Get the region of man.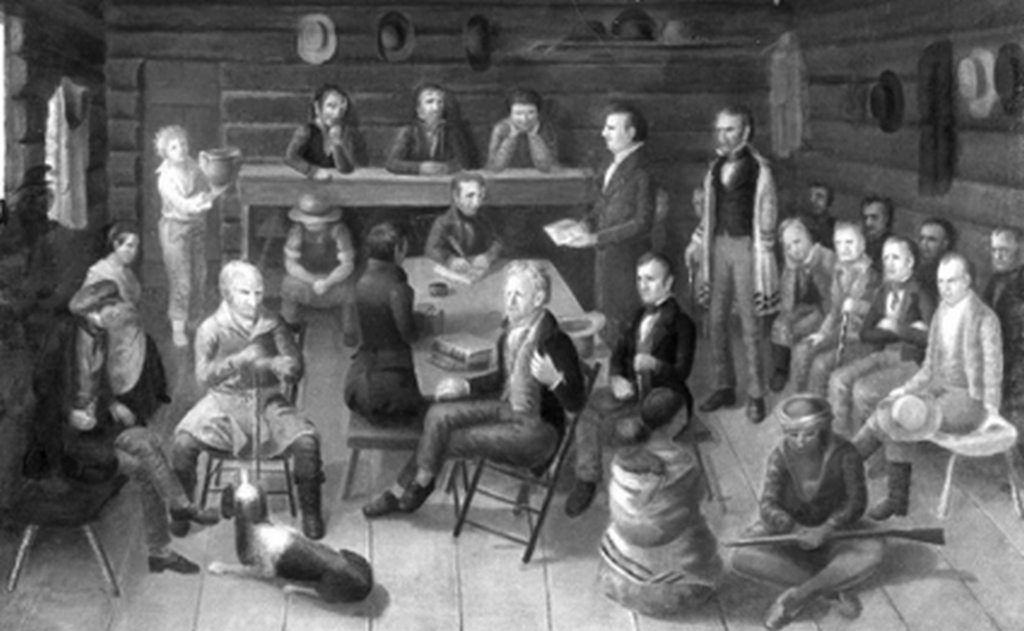
977:225:1023:427.
